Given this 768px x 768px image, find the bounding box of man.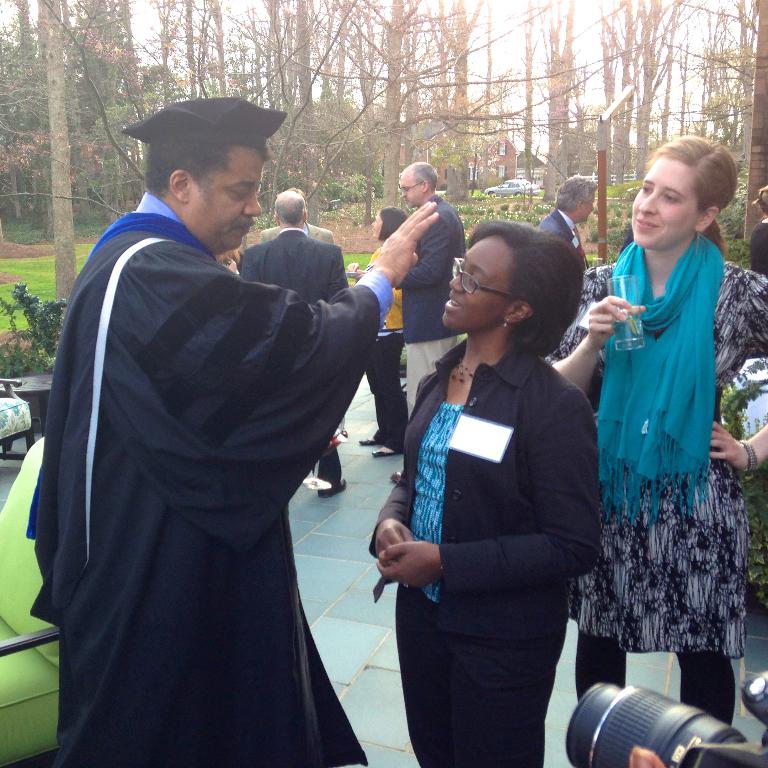
237, 185, 351, 499.
